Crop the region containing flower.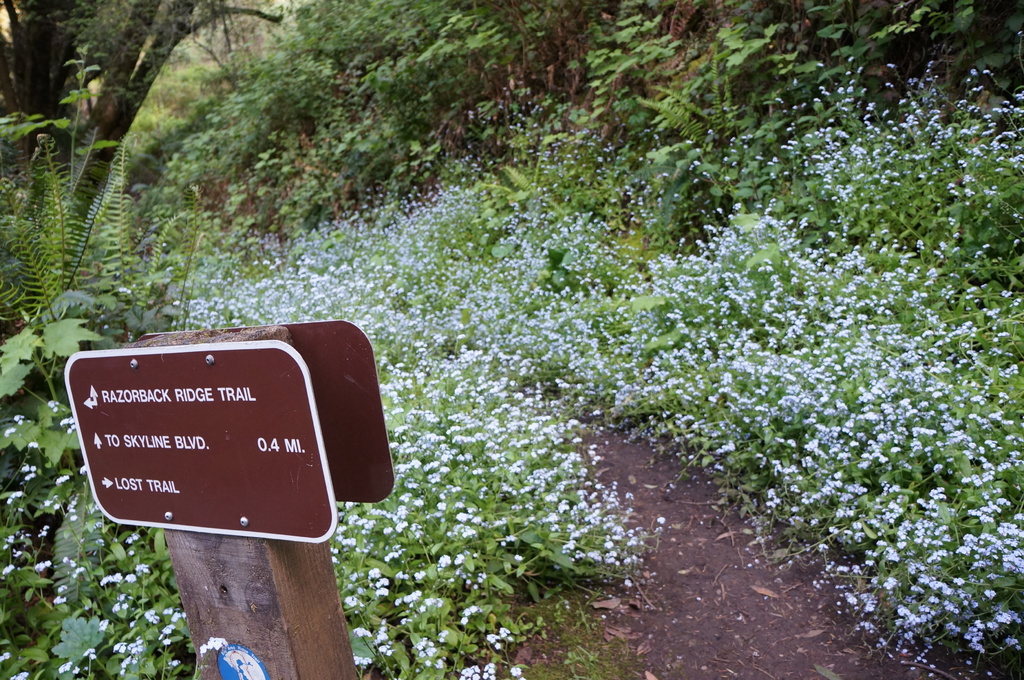
Crop region: (left=1017, top=29, right=1022, bottom=36).
